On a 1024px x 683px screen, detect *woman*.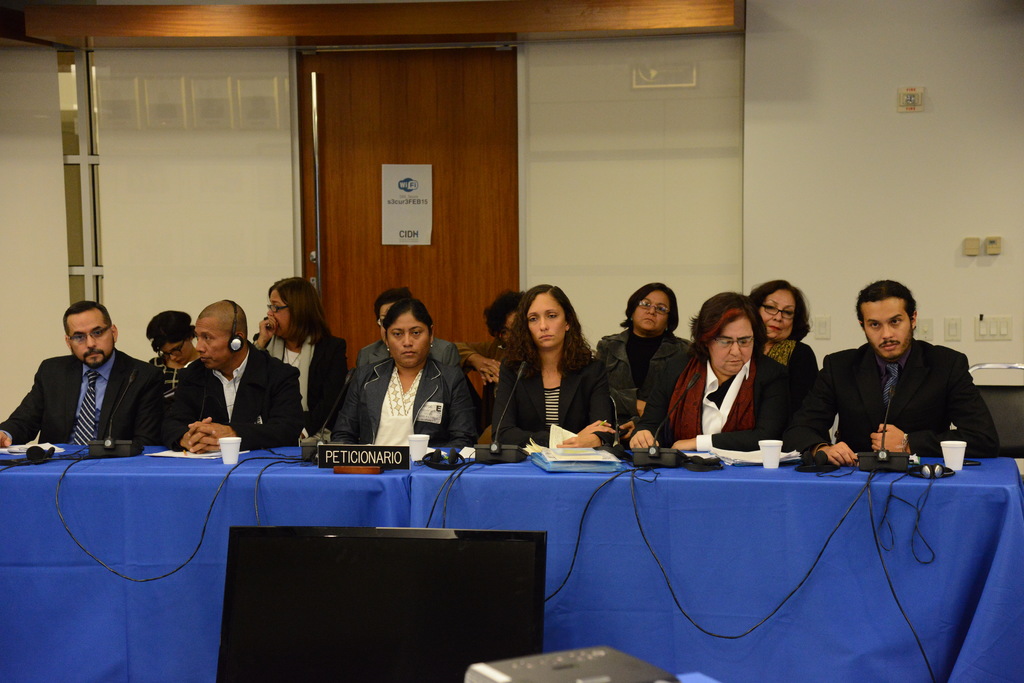
l=738, t=278, r=819, b=412.
